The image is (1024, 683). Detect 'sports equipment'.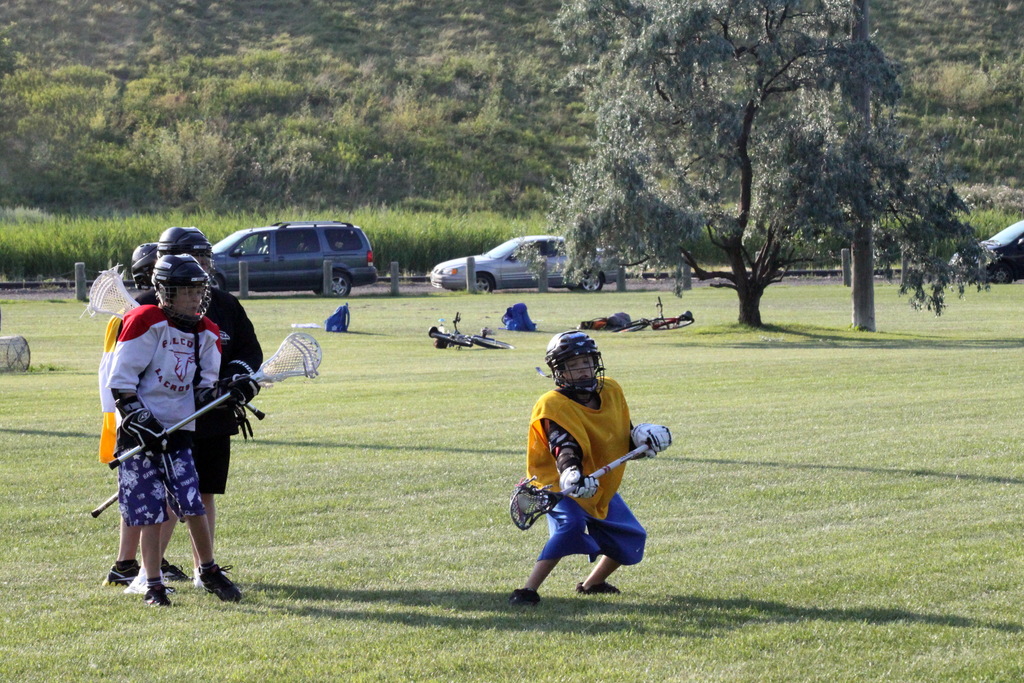
Detection: [left=89, top=263, right=262, bottom=413].
